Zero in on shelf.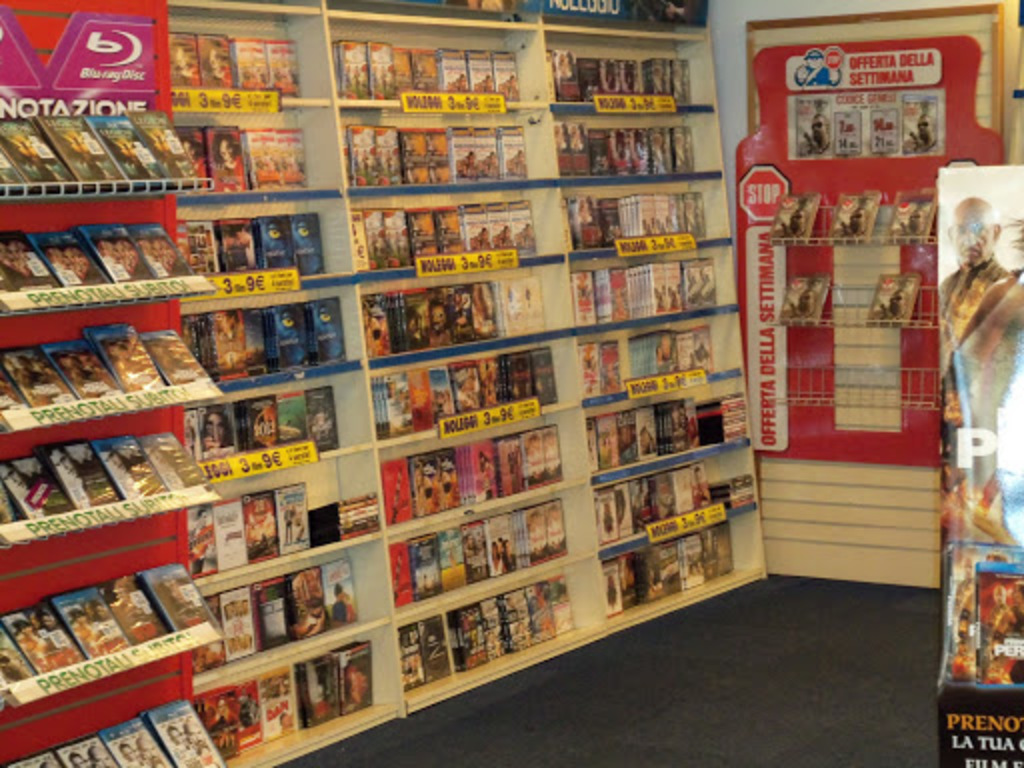
Zeroed in: BBox(372, 338, 584, 452).
